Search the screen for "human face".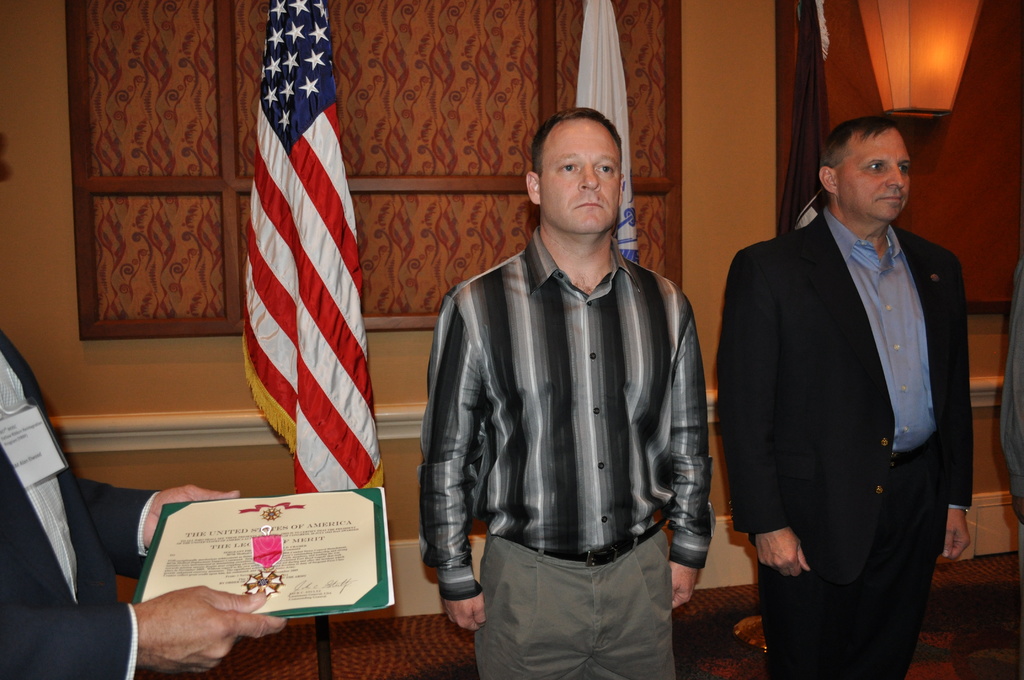
Found at Rect(544, 138, 623, 234).
